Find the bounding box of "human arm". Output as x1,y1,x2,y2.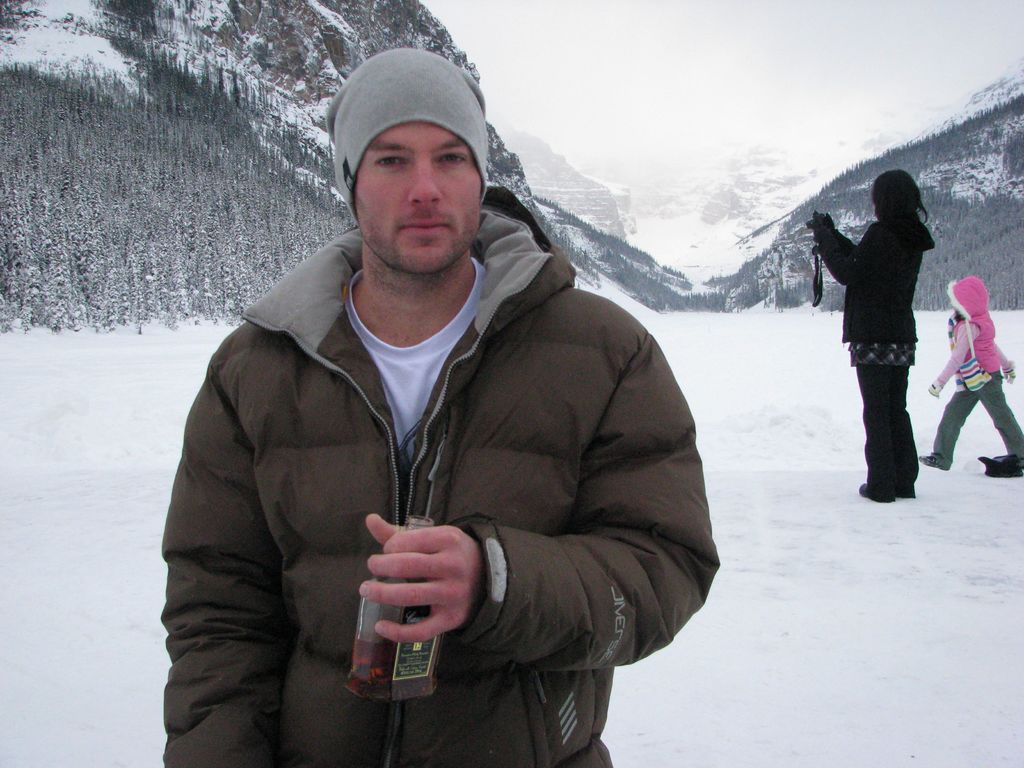
922,323,982,397.
